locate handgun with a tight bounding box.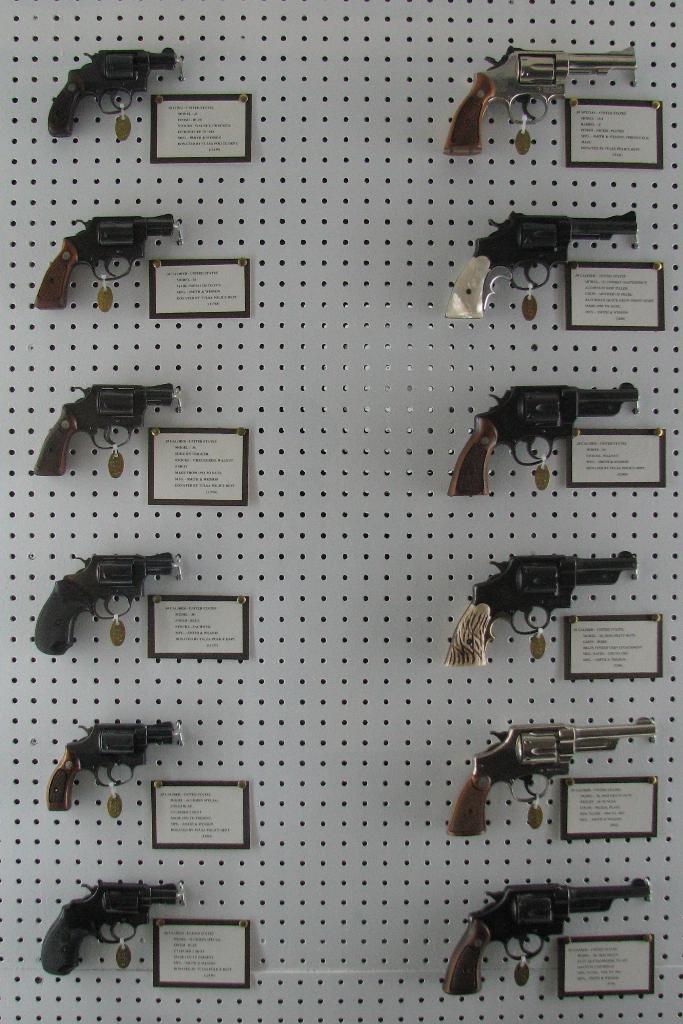
(x1=29, y1=376, x2=177, y2=476).
